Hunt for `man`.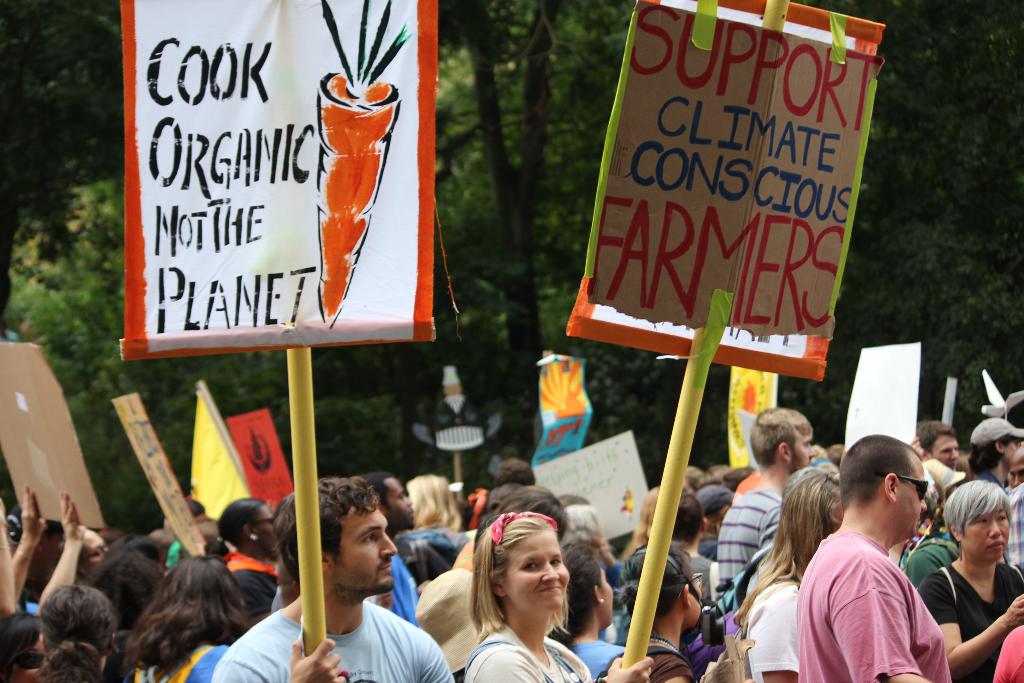
Hunted down at x1=715, y1=406, x2=816, y2=594.
